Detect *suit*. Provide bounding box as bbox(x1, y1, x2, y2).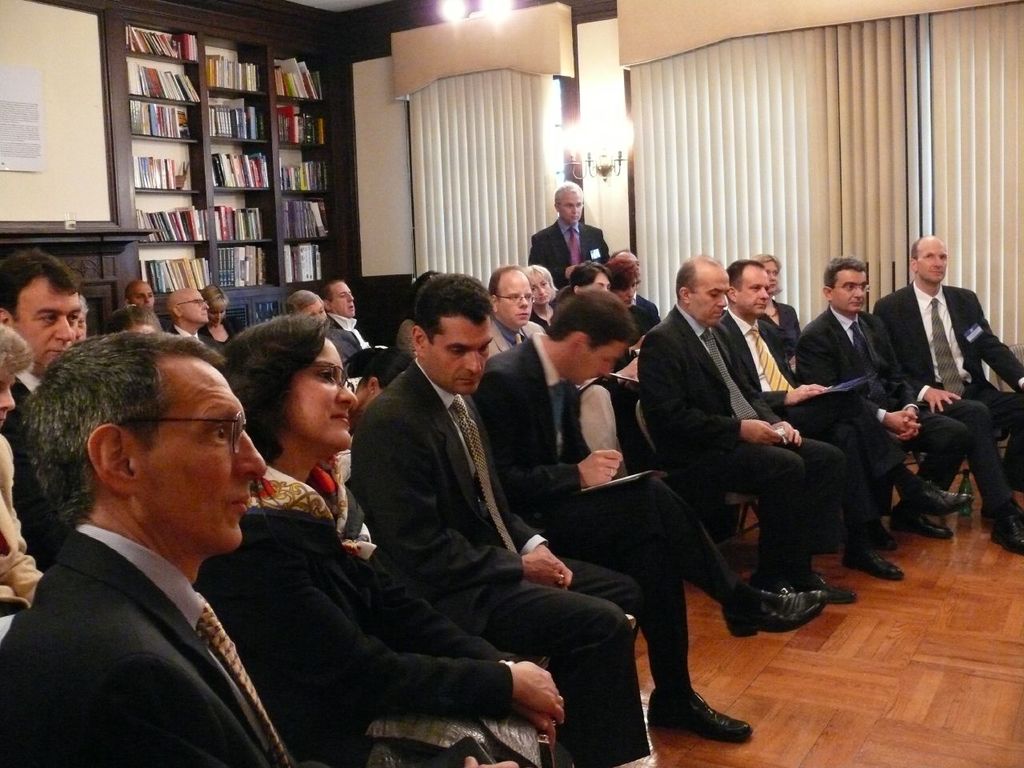
bbox(485, 319, 545, 359).
